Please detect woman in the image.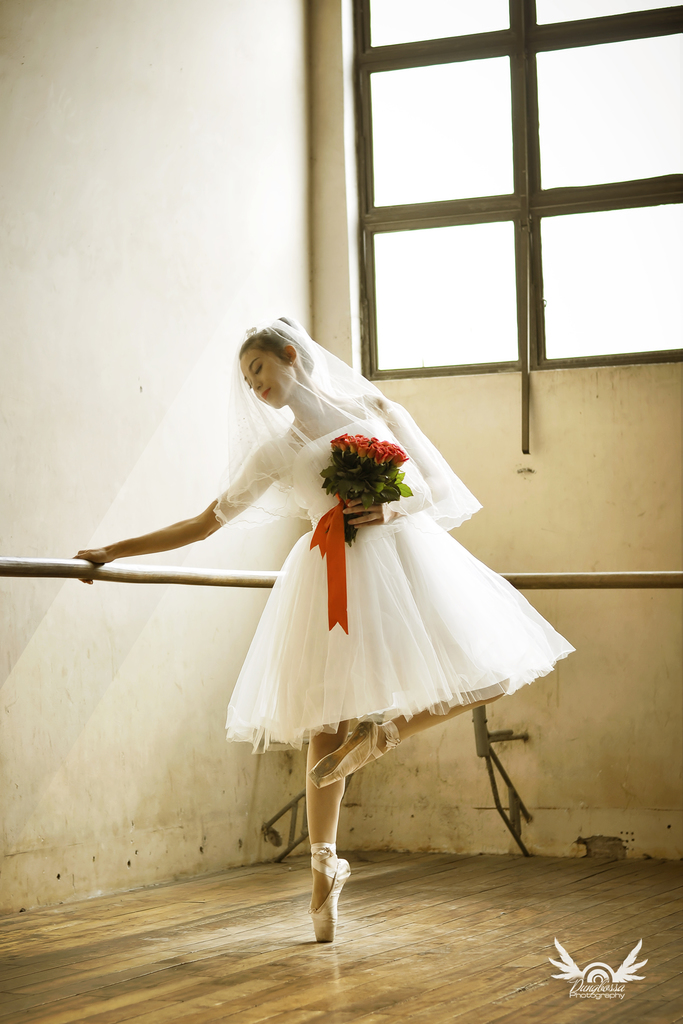
(79, 308, 578, 943).
